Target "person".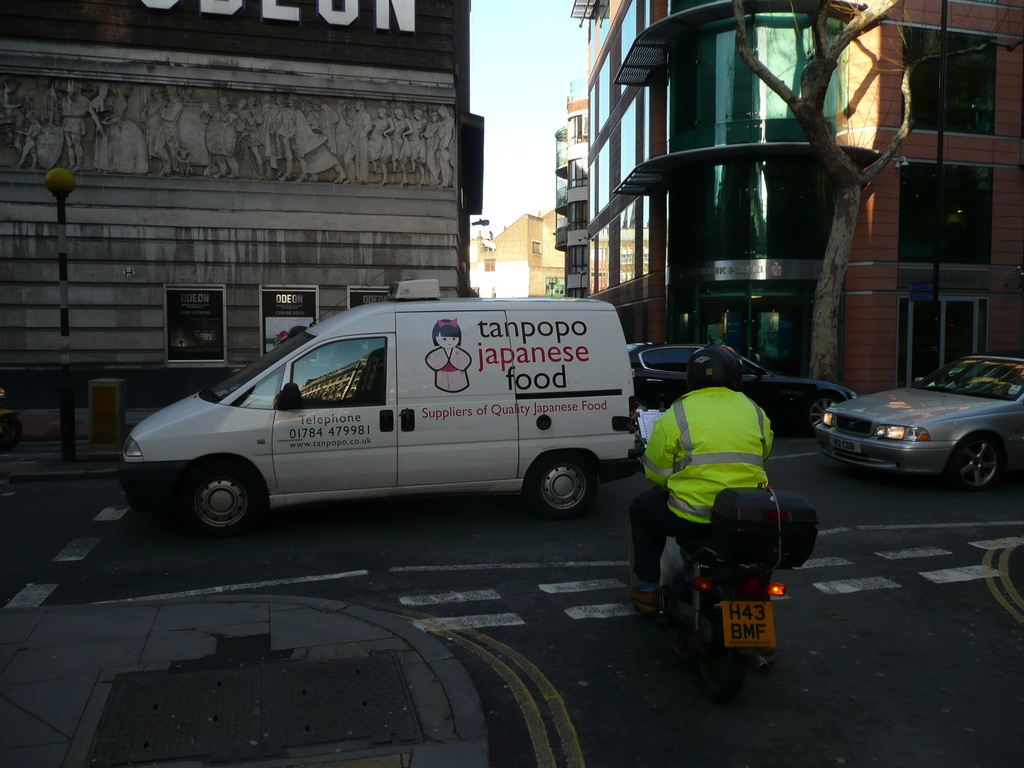
Target region: locate(424, 322, 473, 390).
